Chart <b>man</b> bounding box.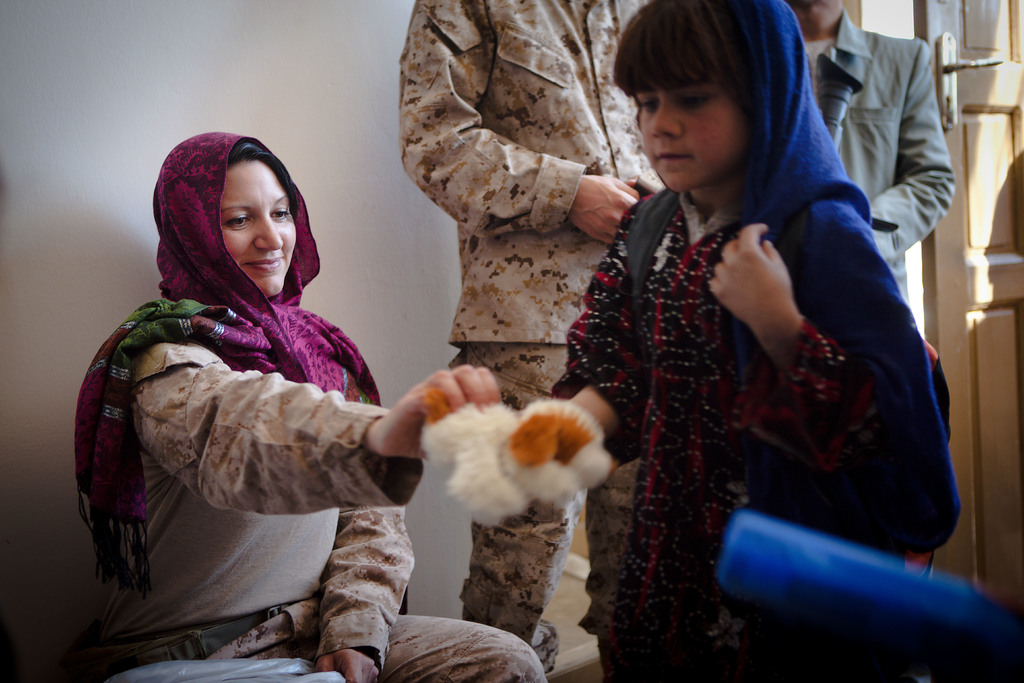
Charted: <bbox>797, 0, 955, 321</bbox>.
